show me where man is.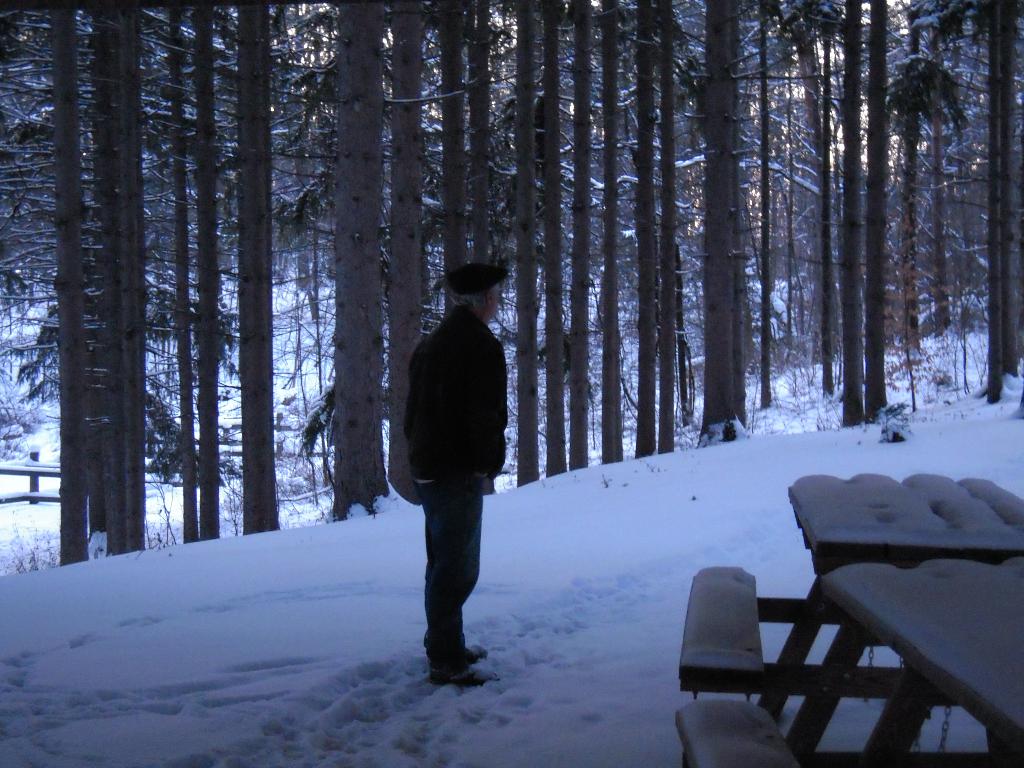
man is at {"left": 385, "top": 246, "right": 528, "bottom": 707}.
